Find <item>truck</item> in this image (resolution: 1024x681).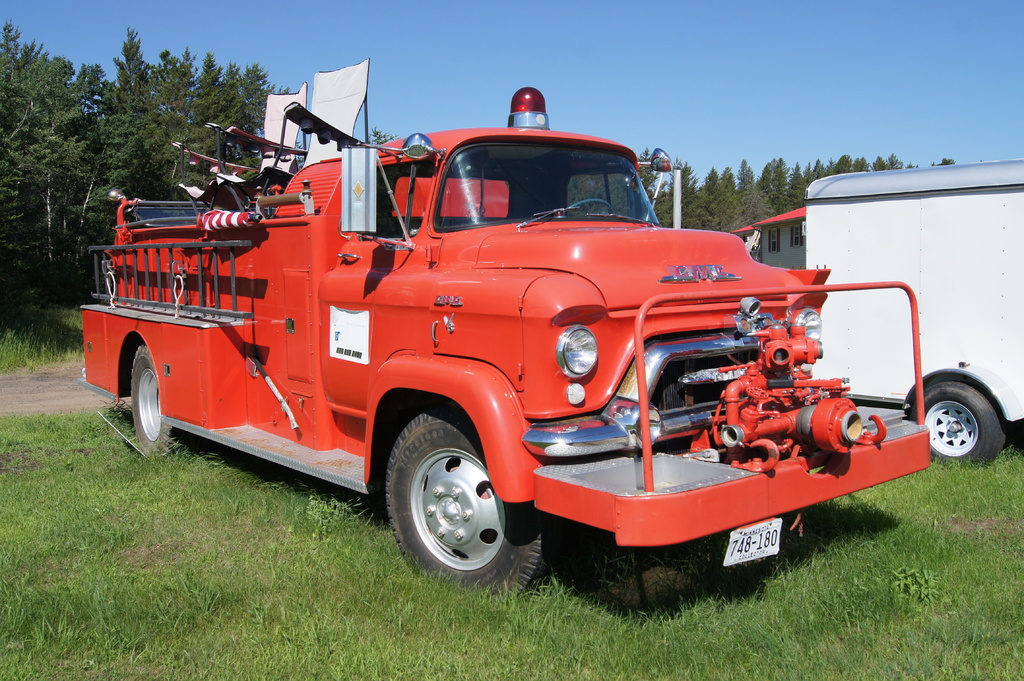
{"left": 100, "top": 116, "right": 915, "bottom": 596}.
